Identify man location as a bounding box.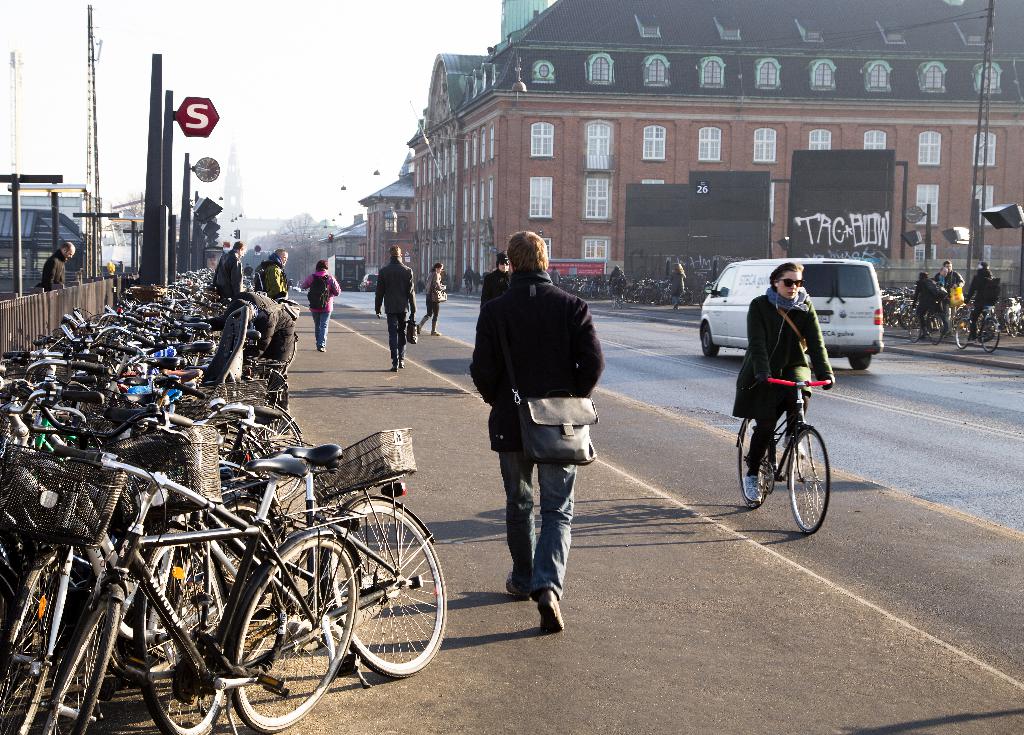
bbox(212, 240, 243, 296).
